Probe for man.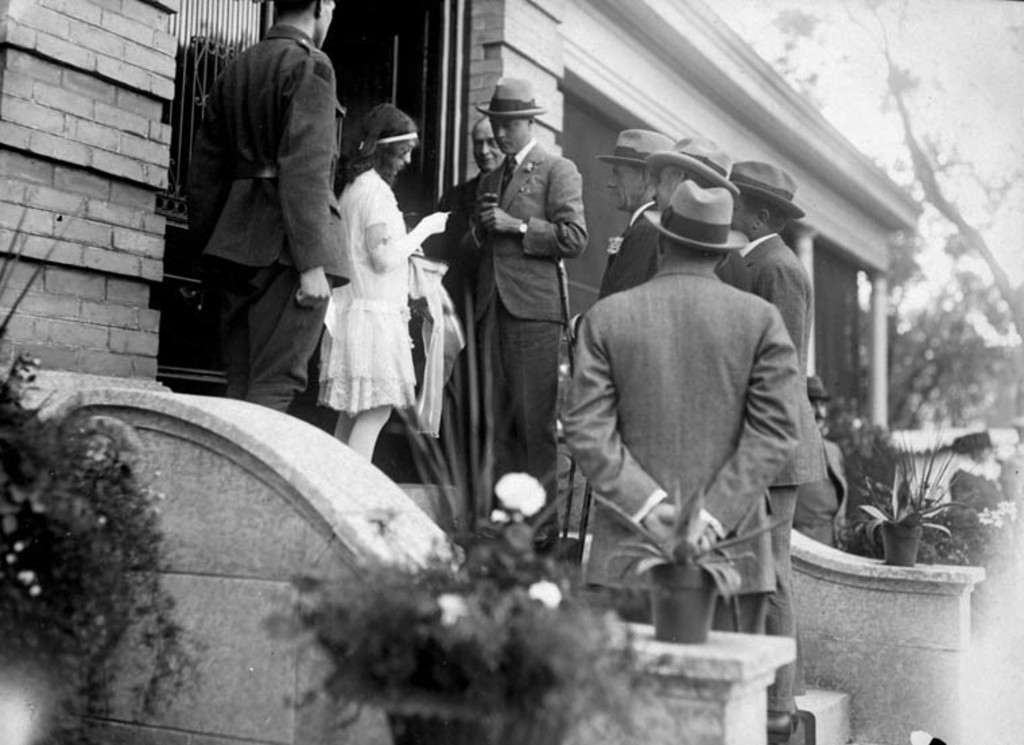
Probe result: [445,79,585,540].
